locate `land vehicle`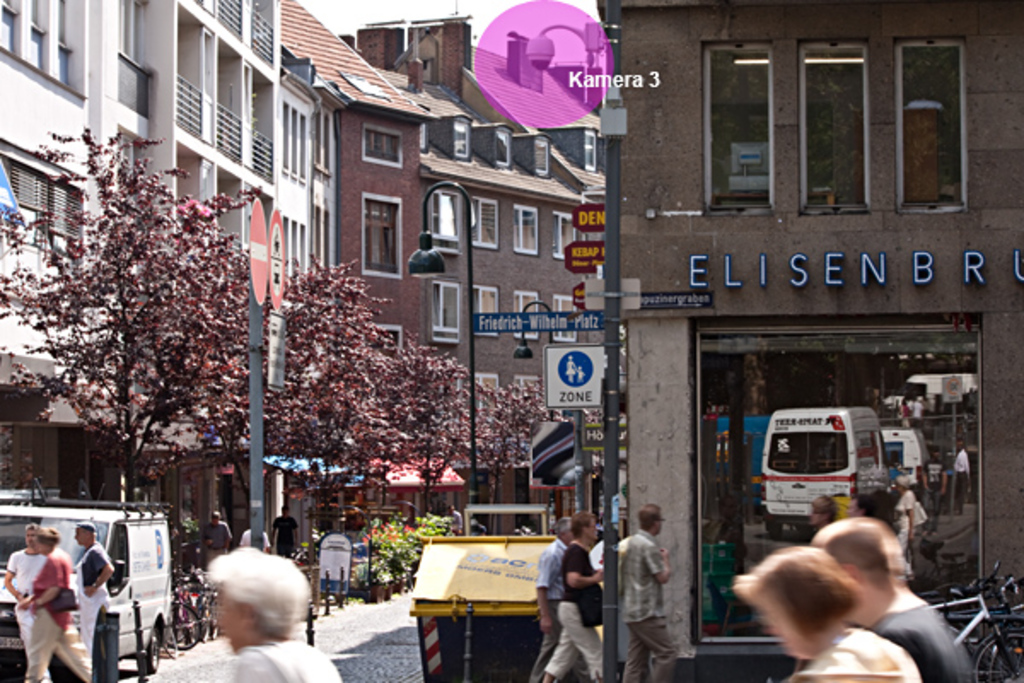
<box>0,497,166,681</box>
